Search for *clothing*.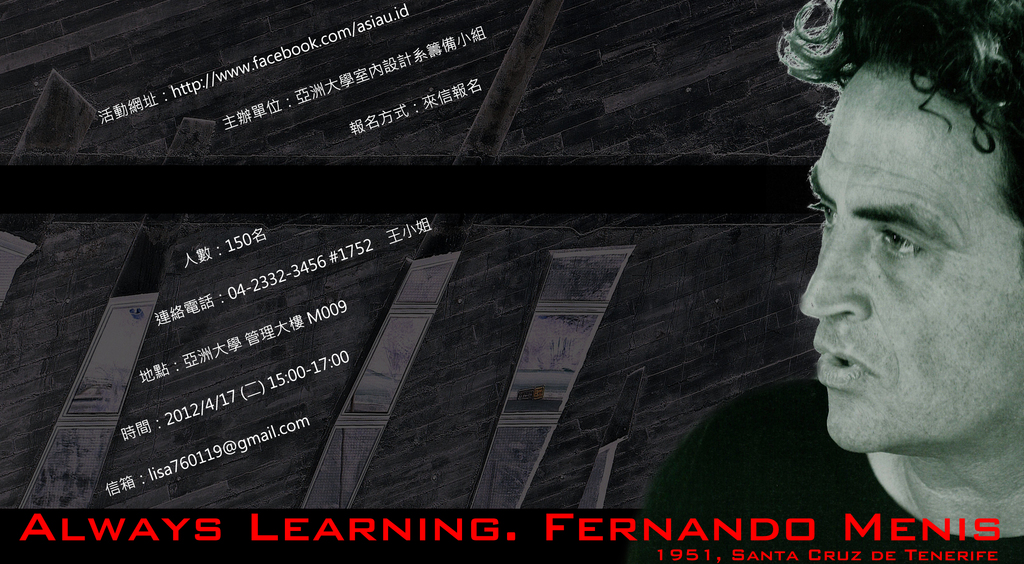
Found at 658 353 1023 562.
